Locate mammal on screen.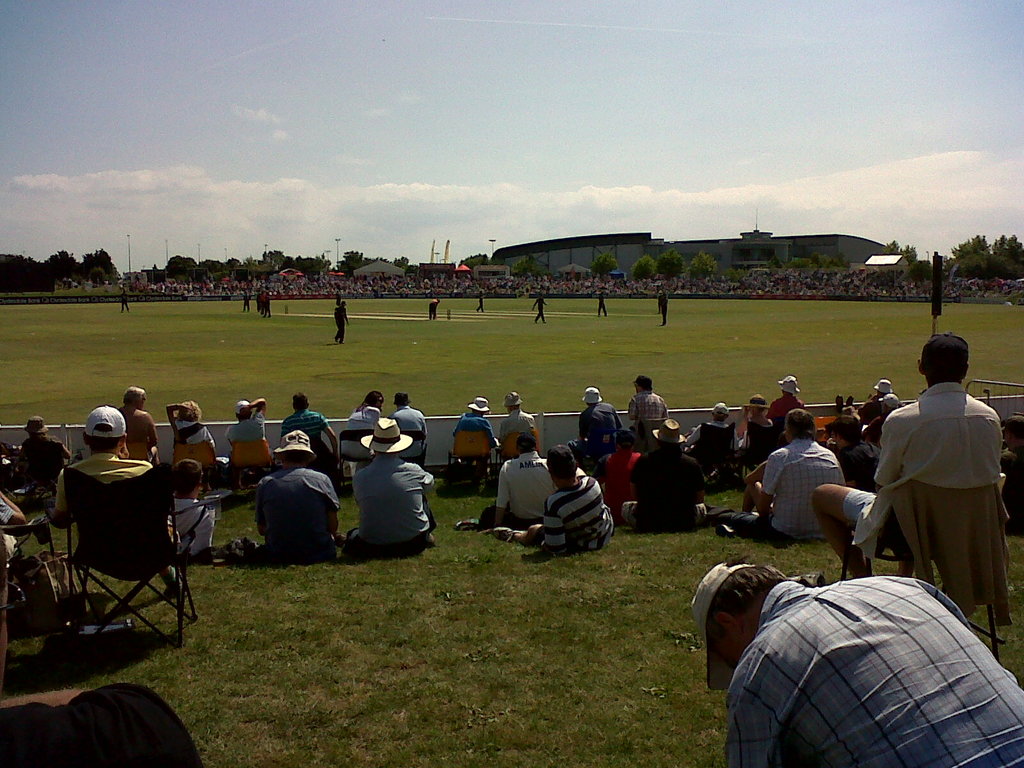
On screen at detection(687, 548, 1023, 767).
